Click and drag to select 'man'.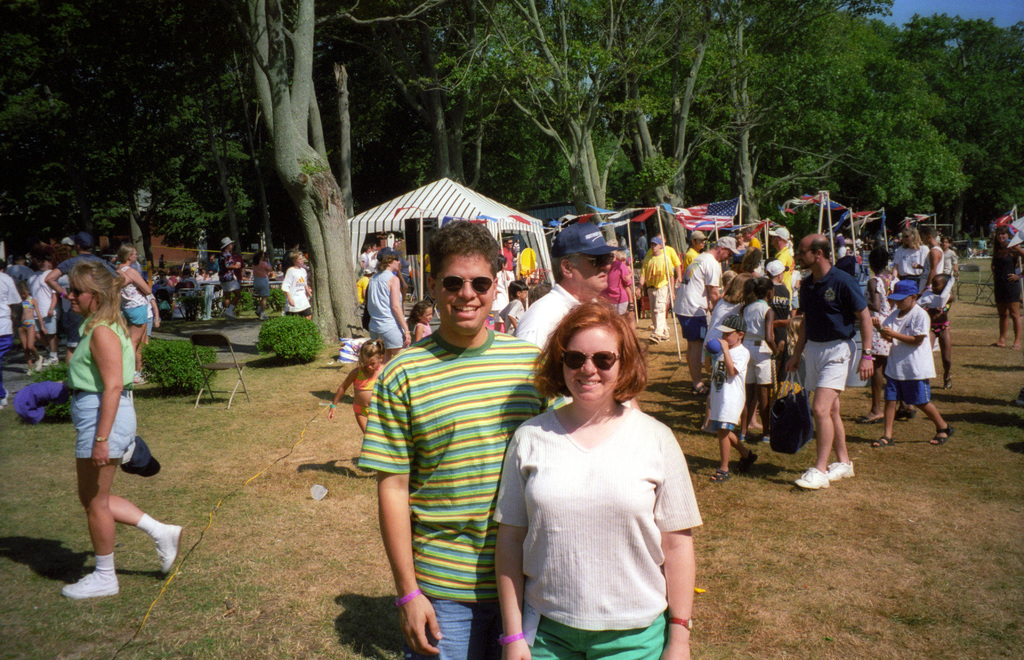
Selection: {"x1": 45, "y1": 233, "x2": 118, "y2": 369}.
